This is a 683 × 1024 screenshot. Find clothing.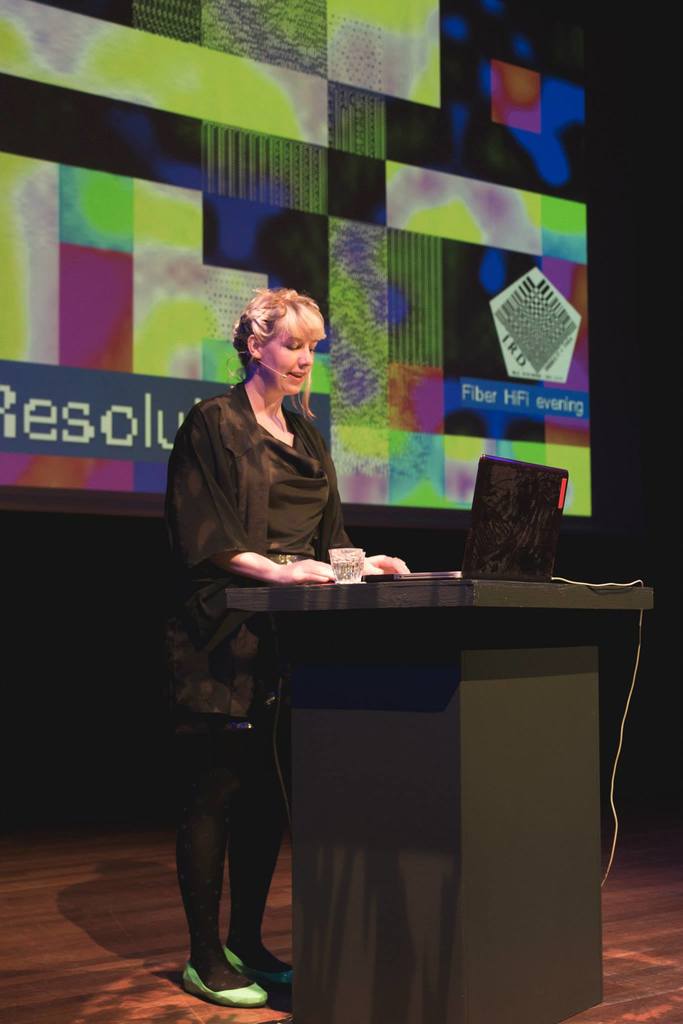
Bounding box: (155,331,337,923).
